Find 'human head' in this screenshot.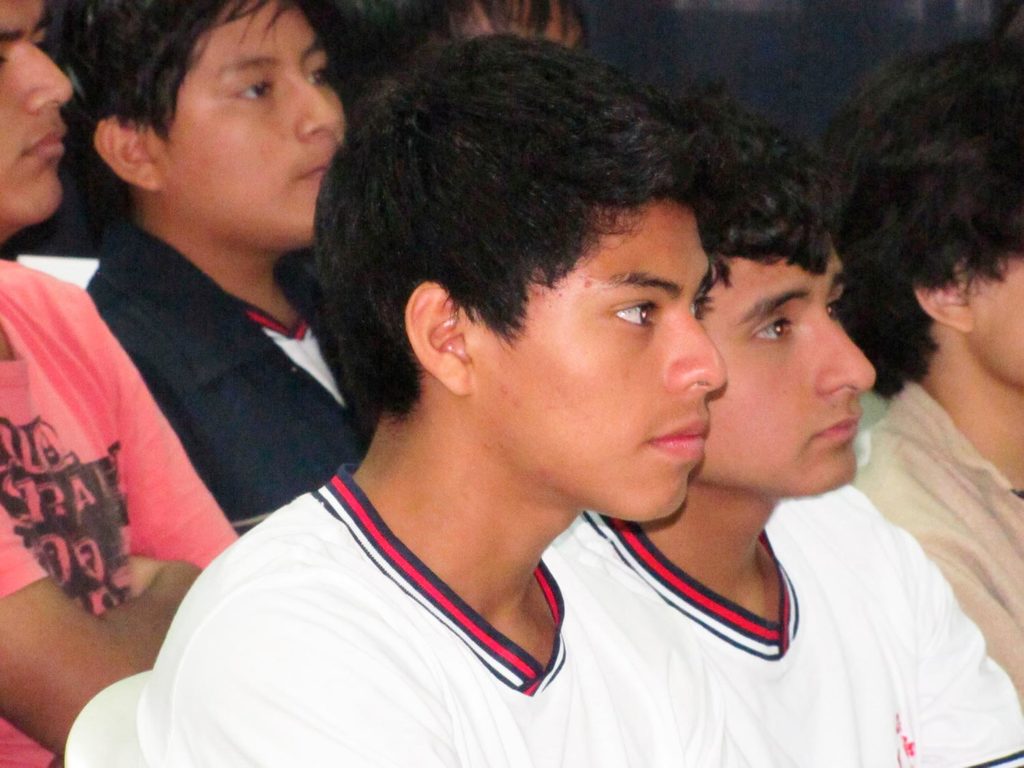
The bounding box for 'human head' is <region>639, 79, 877, 505</region>.
